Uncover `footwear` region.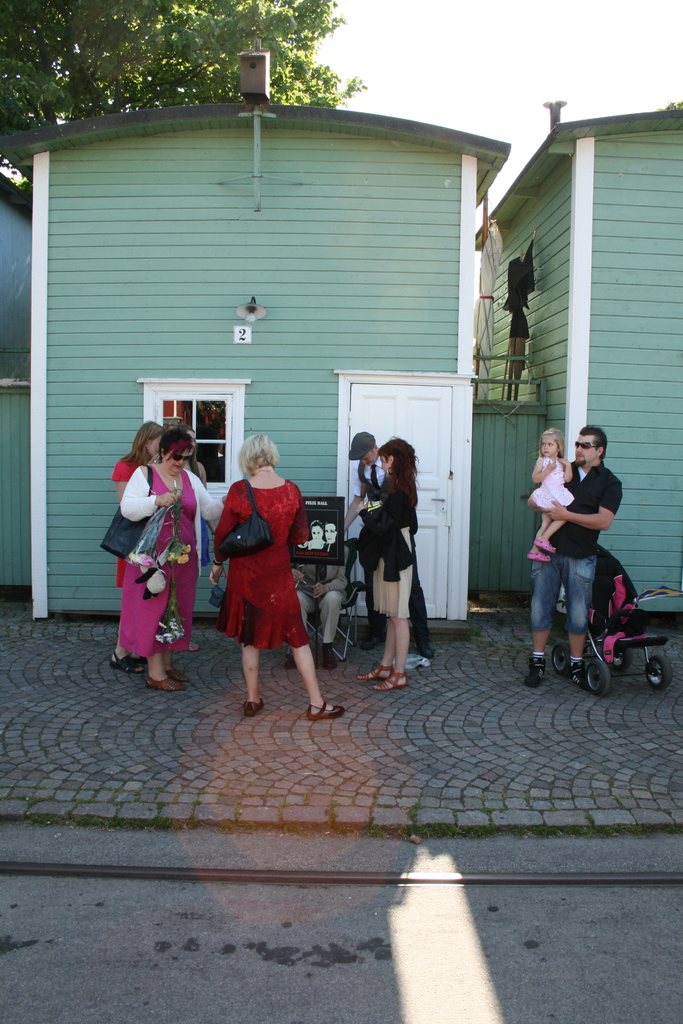
Uncovered: (x1=320, y1=648, x2=338, y2=671).
